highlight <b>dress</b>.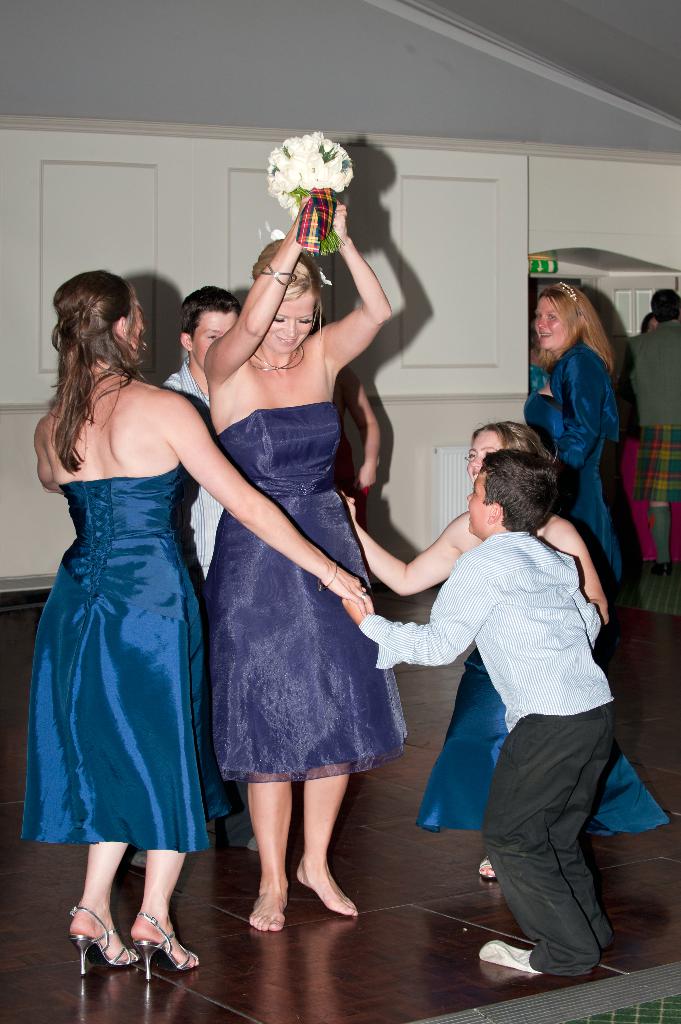
Highlighted region: [207, 404, 413, 784].
